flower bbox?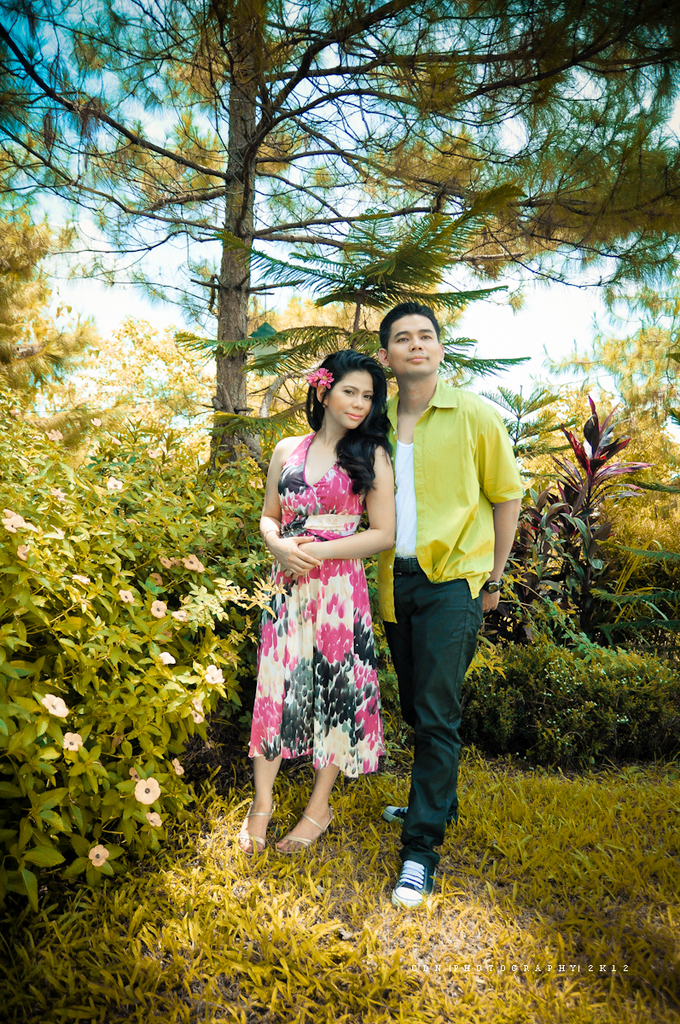
311:368:333:387
